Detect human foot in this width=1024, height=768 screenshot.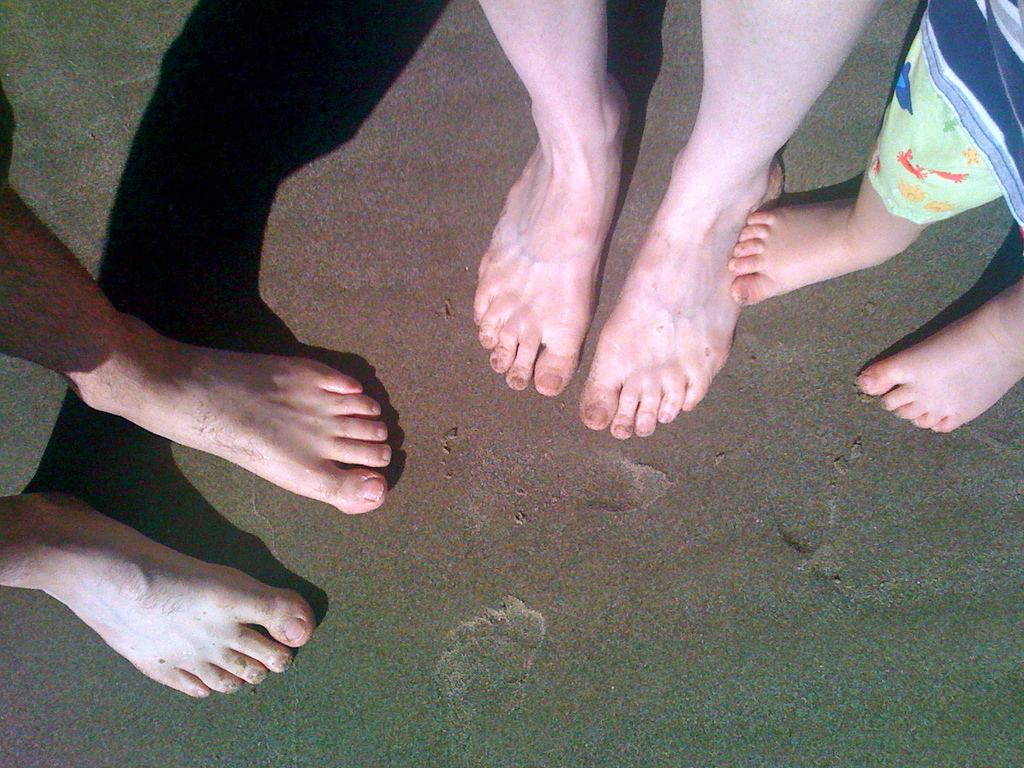
Detection: x1=61, y1=309, x2=394, y2=517.
